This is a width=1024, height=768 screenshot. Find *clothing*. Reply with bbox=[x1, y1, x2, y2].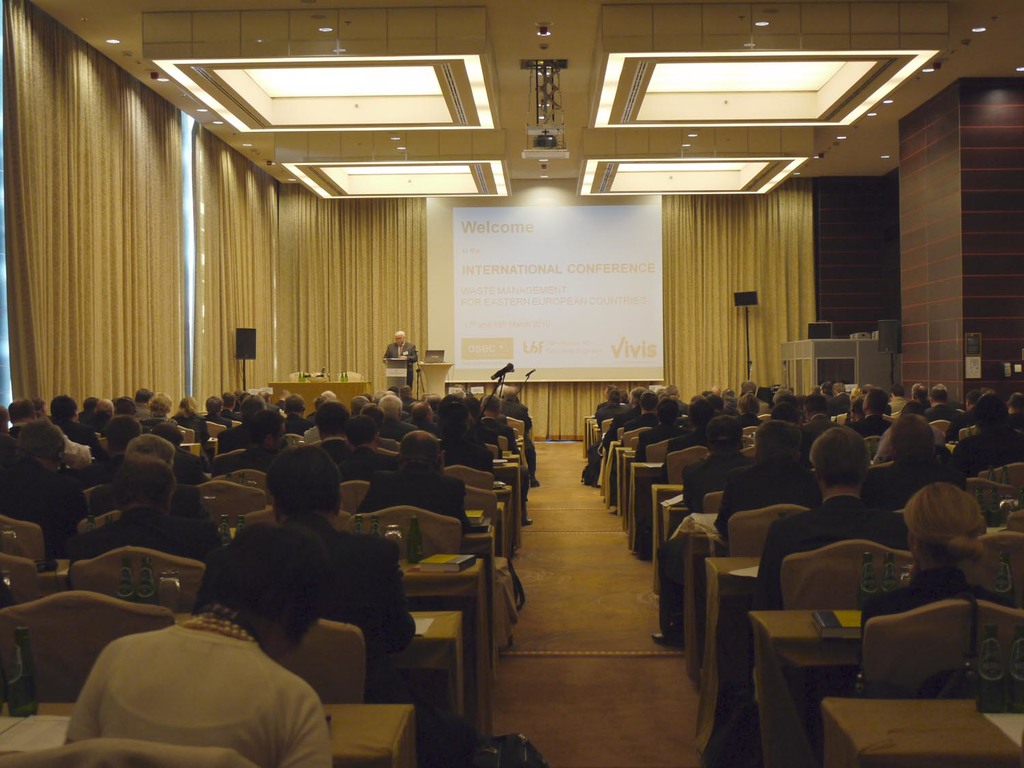
bbox=[685, 443, 768, 517].
